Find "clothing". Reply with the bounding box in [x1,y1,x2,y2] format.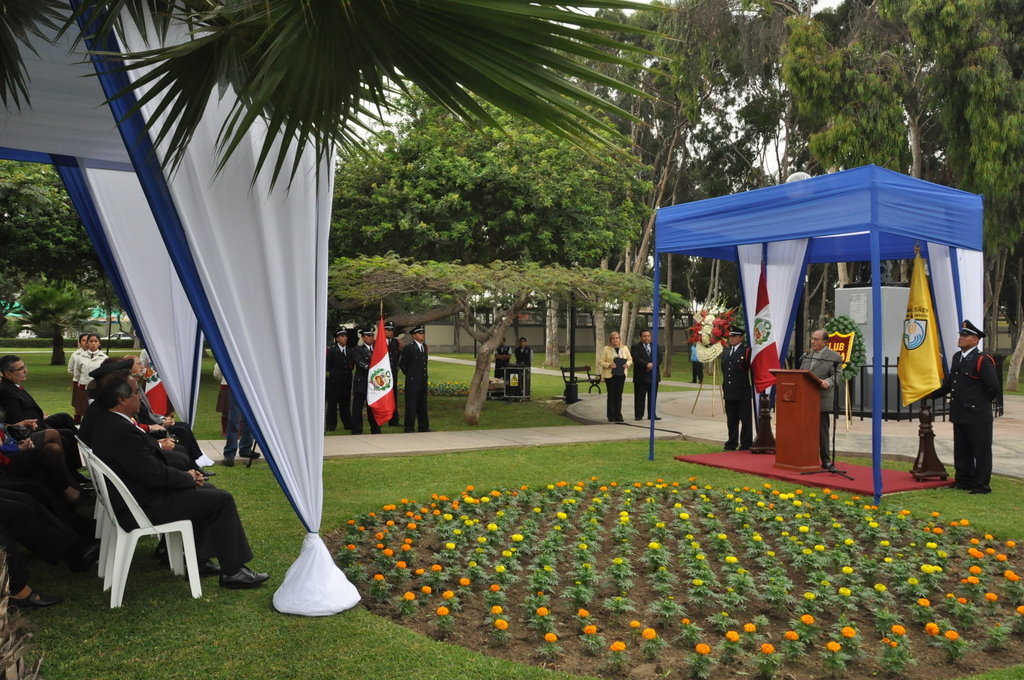
[632,339,659,416].
